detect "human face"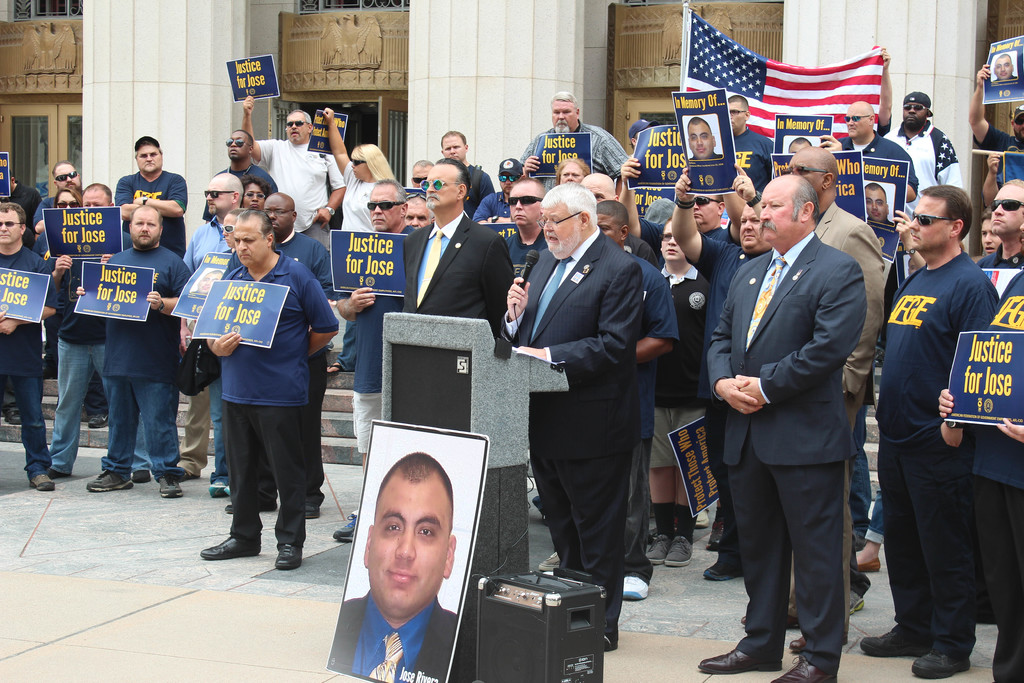
(left=408, top=197, right=428, bottom=227)
